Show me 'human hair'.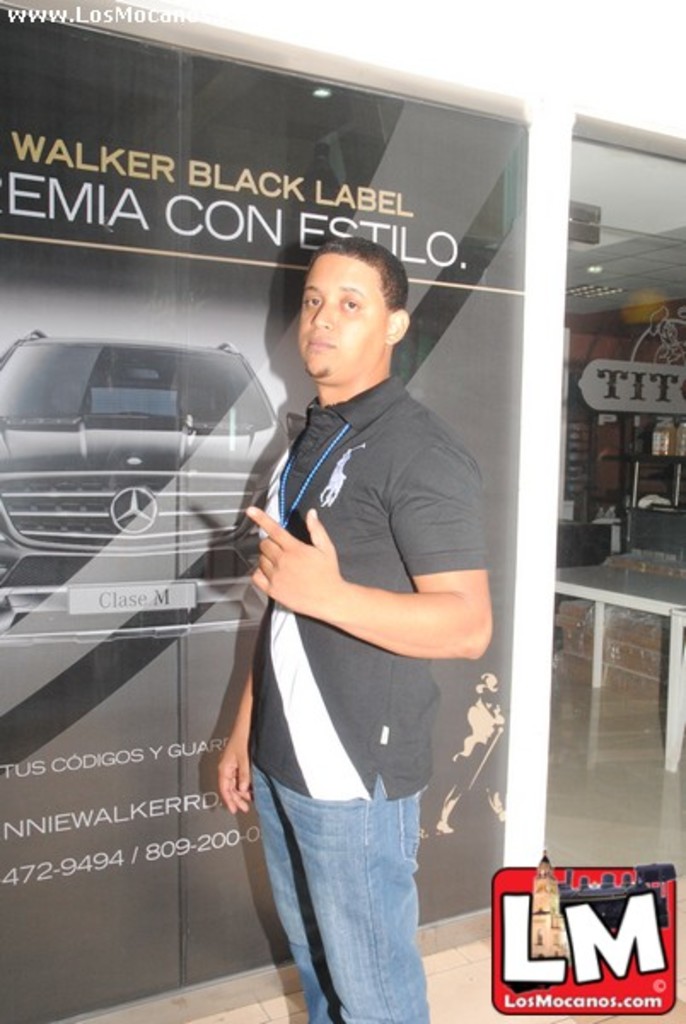
'human hair' is here: 288,234,401,341.
